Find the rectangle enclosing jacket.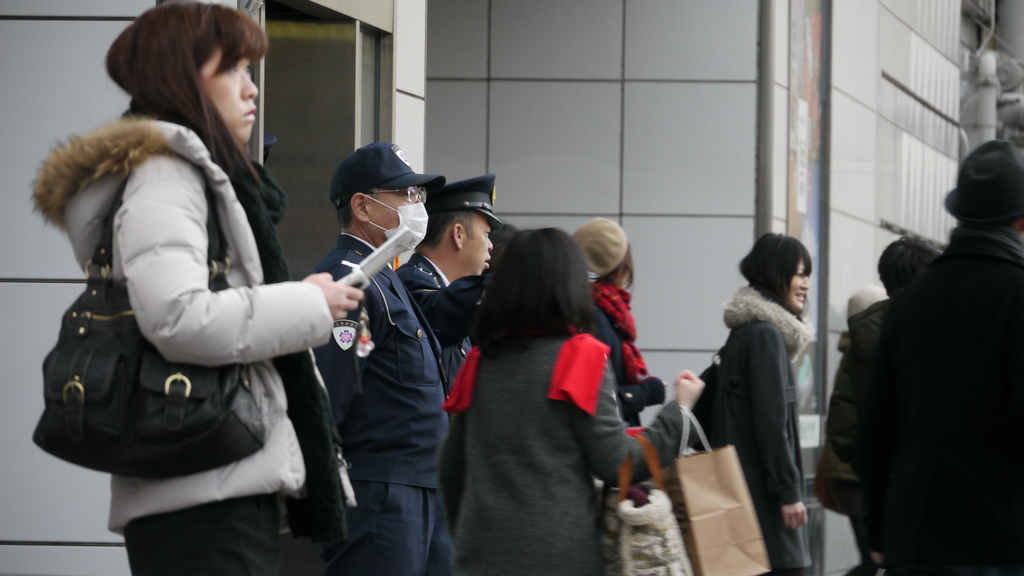
{"left": 29, "top": 122, "right": 344, "bottom": 534}.
